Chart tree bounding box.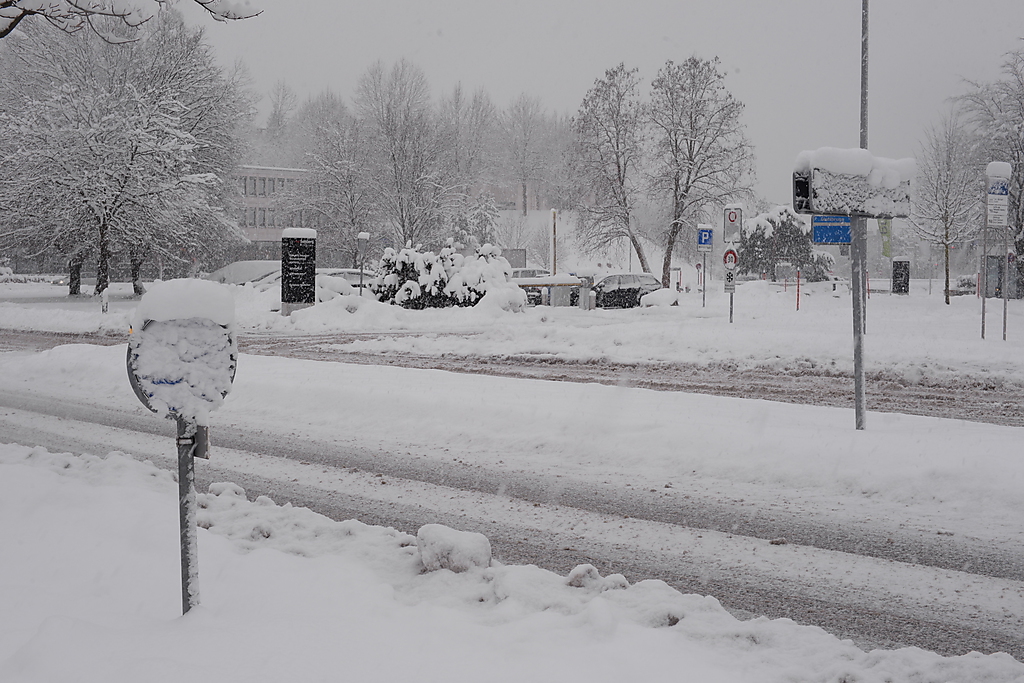
Charted: <bbox>557, 60, 662, 274</bbox>.
